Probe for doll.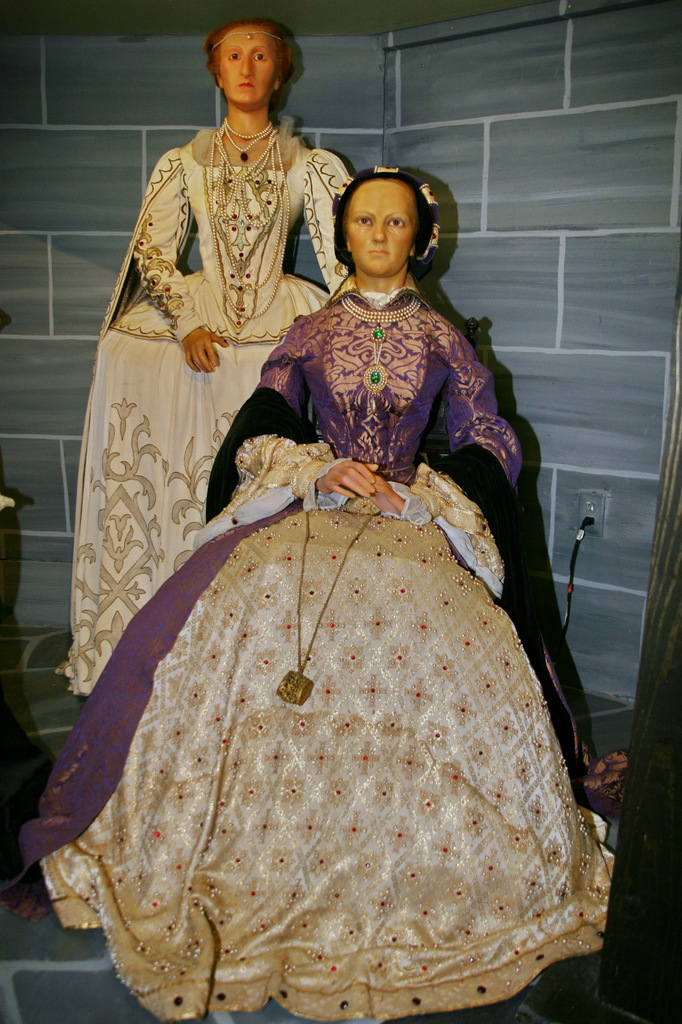
Probe result: 20/95/610/1023.
